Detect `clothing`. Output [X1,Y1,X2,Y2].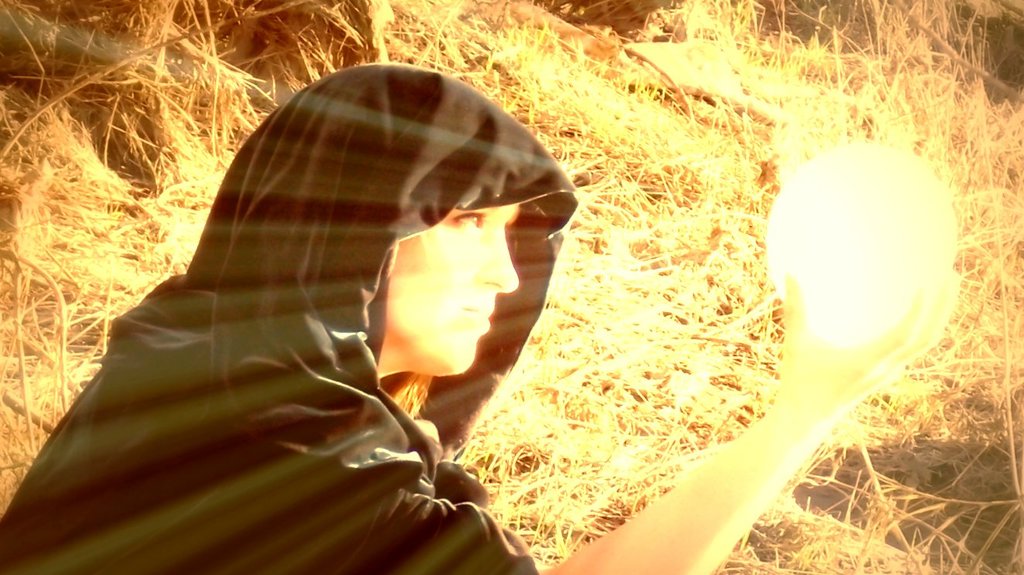
[9,62,585,574].
